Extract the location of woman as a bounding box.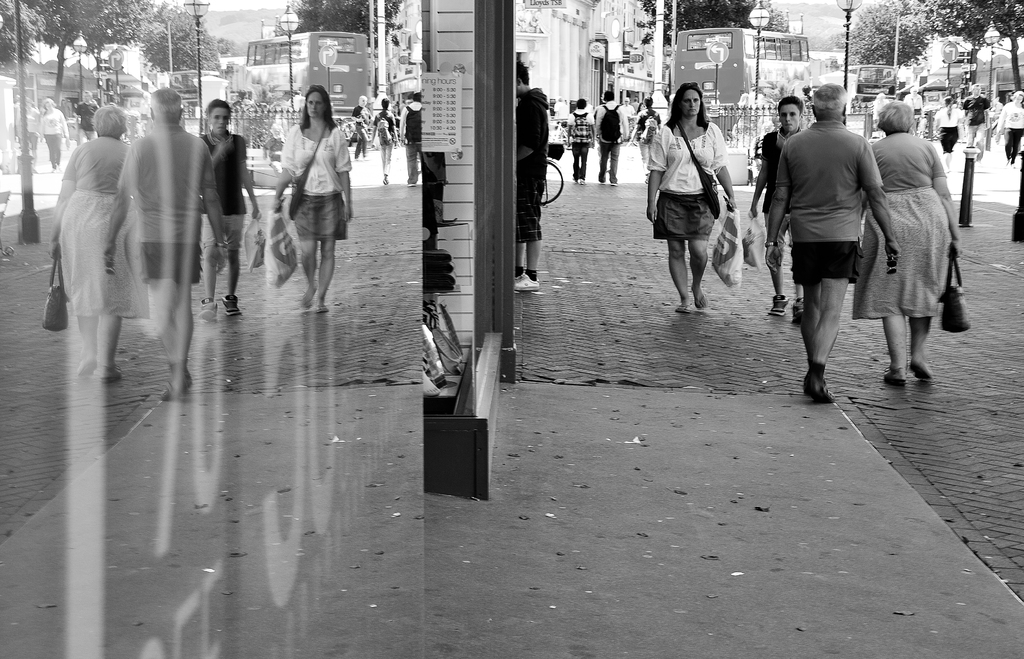
{"left": 927, "top": 90, "right": 964, "bottom": 173}.
